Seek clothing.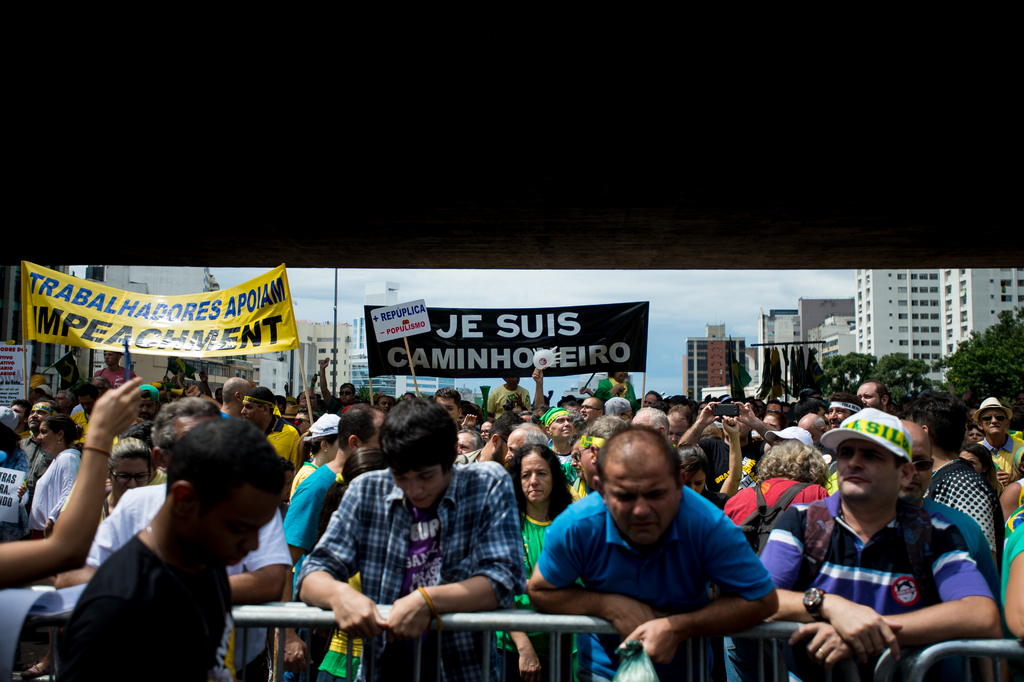
[695,441,732,468].
